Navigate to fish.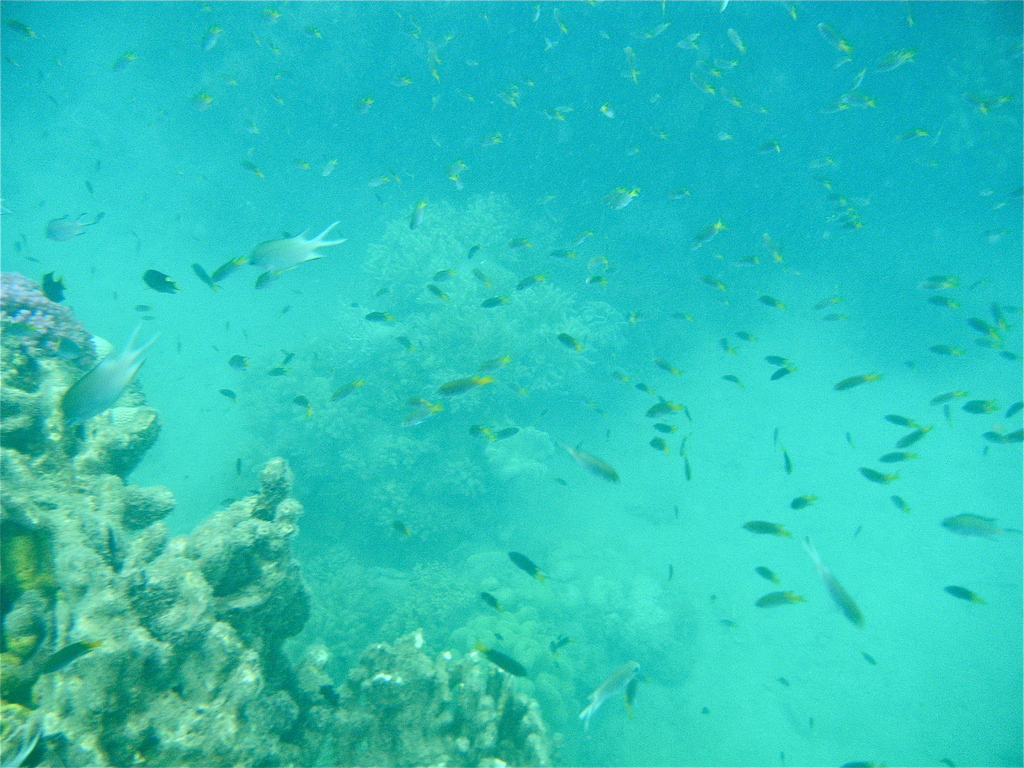
Navigation target: (left=297, top=394, right=309, bottom=408).
